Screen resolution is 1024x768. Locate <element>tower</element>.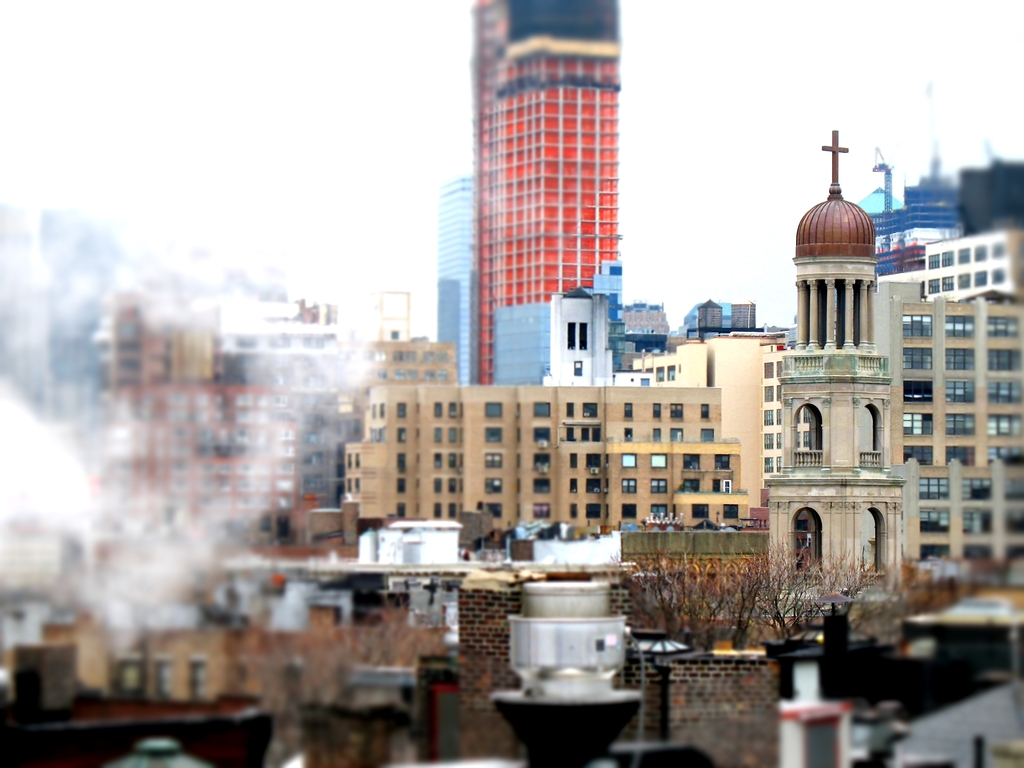
[432, 2, 653, 370].
